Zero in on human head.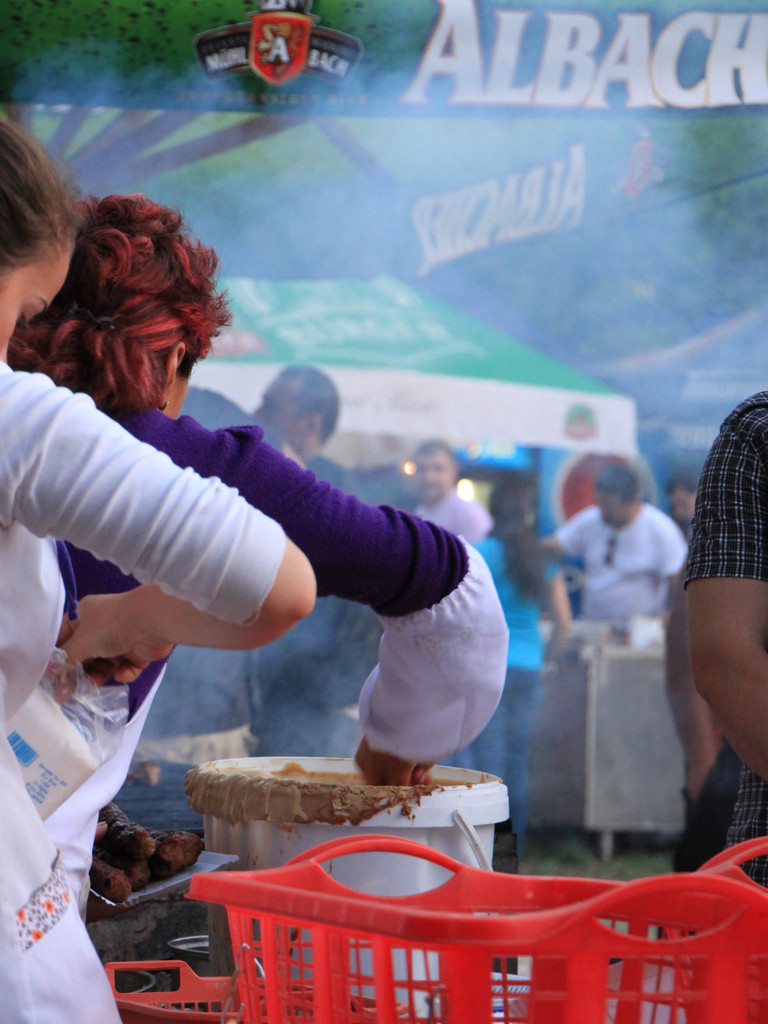
Zeroed in: 0/111/96/362.
